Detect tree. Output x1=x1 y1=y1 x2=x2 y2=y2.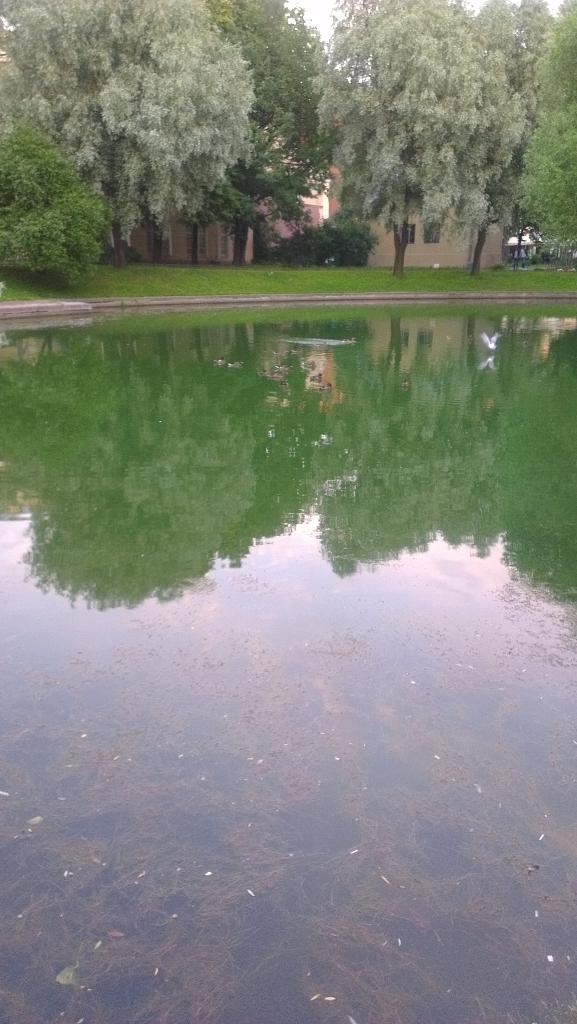
x1=473 y1=0 x2=553 y2=271.
